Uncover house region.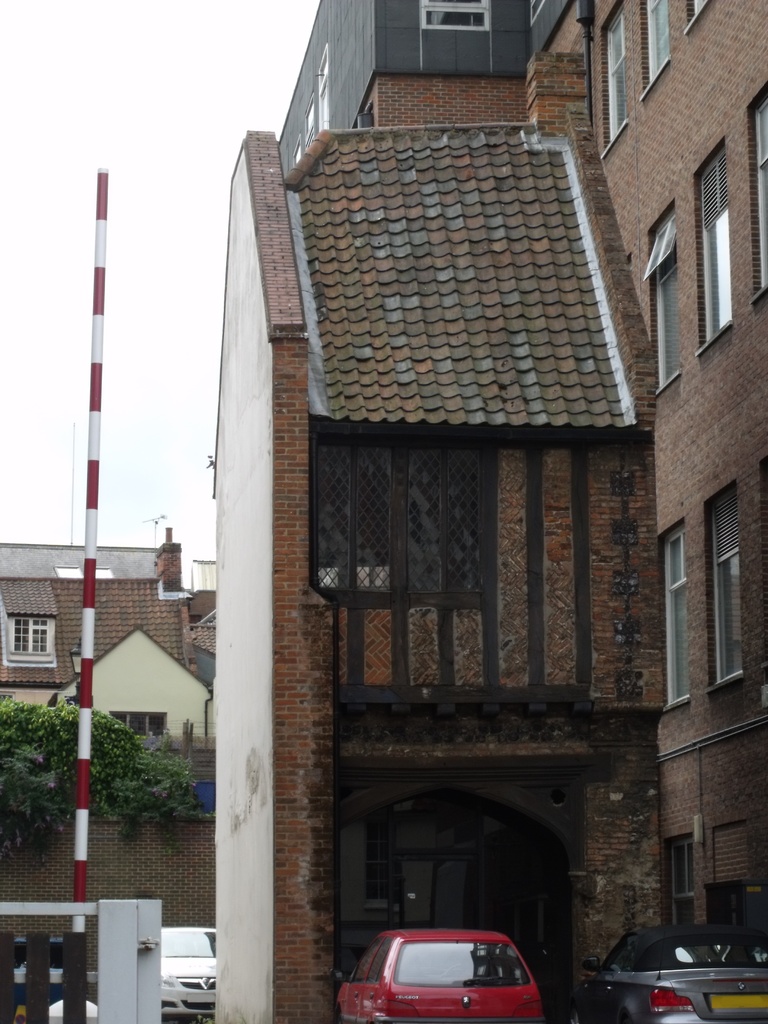
Uncovered: [0, 526, 228, 925].
